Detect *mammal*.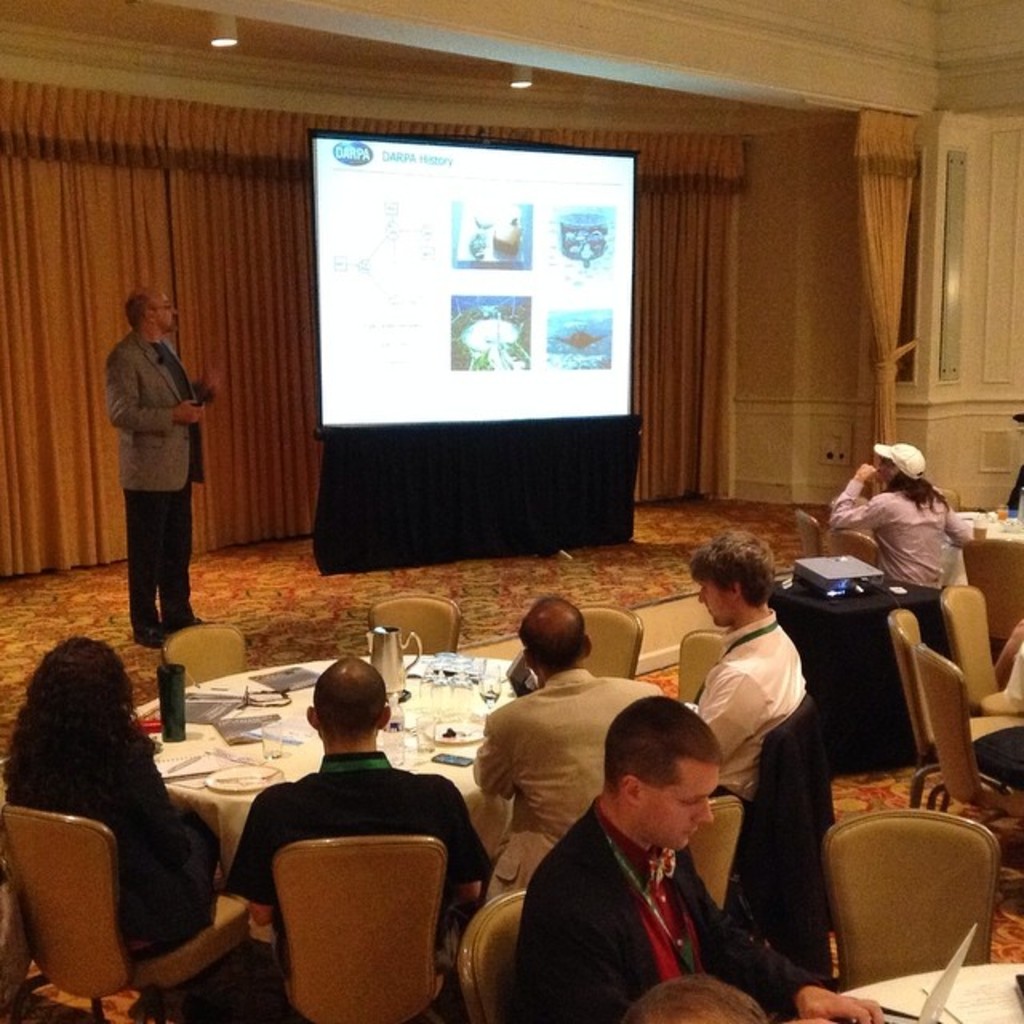
Detected at pyautogui.locateOnScreen(1005, 406, 1022, 520).
